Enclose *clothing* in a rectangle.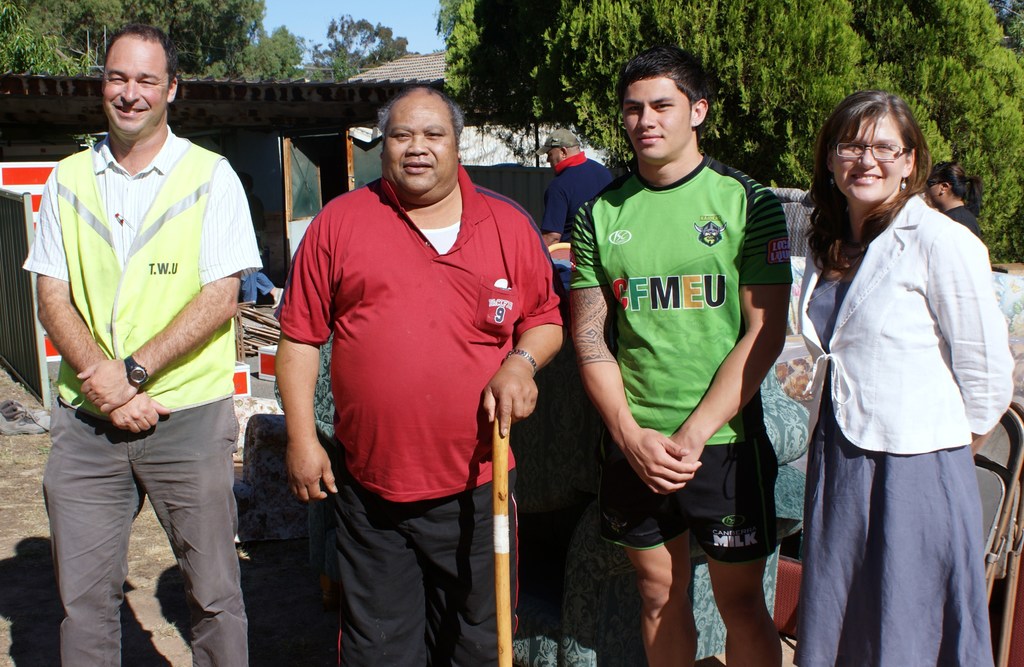
<bbox>273, 160, 566, 666</bbox>.
